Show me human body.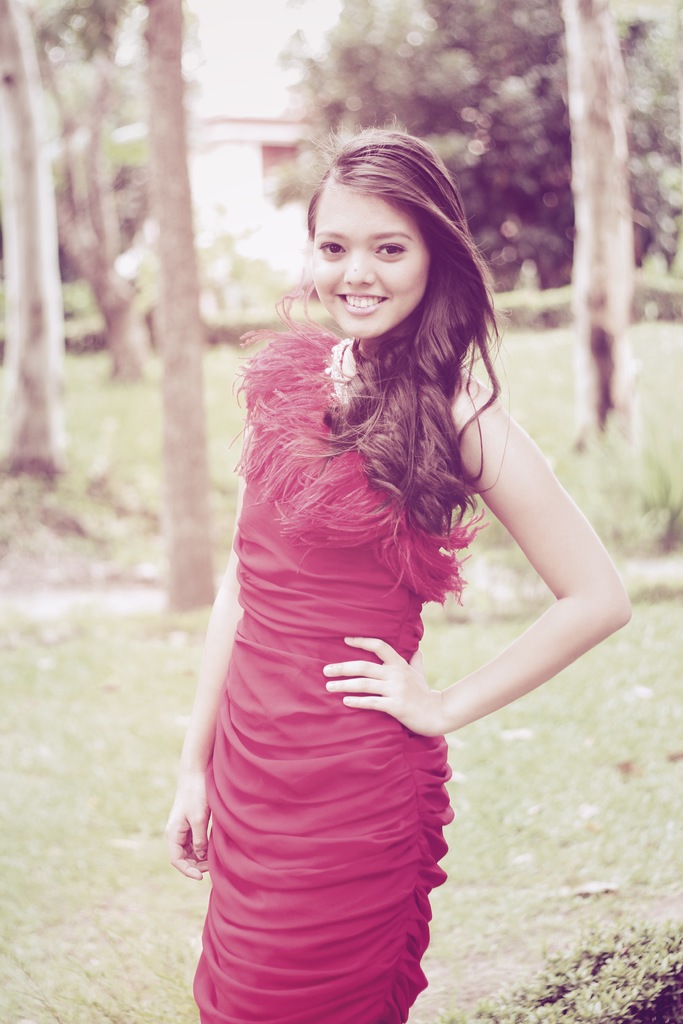
human body is here: [x1=170, y1=130, x2=634, y2=1023].
